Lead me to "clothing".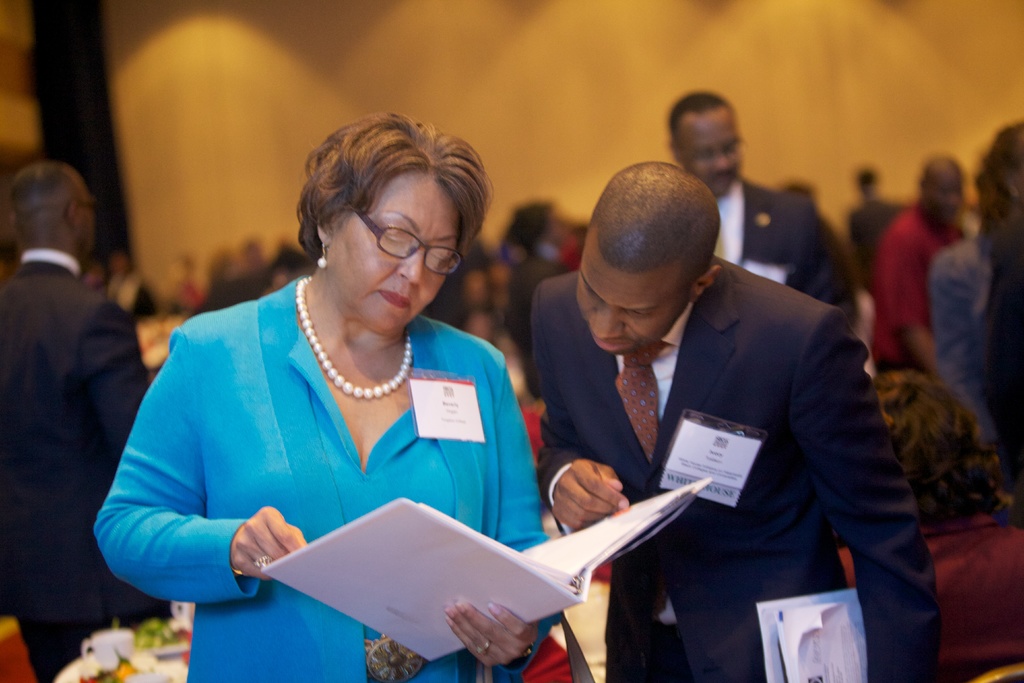
Lead to box(94, 273, 547, 682).
